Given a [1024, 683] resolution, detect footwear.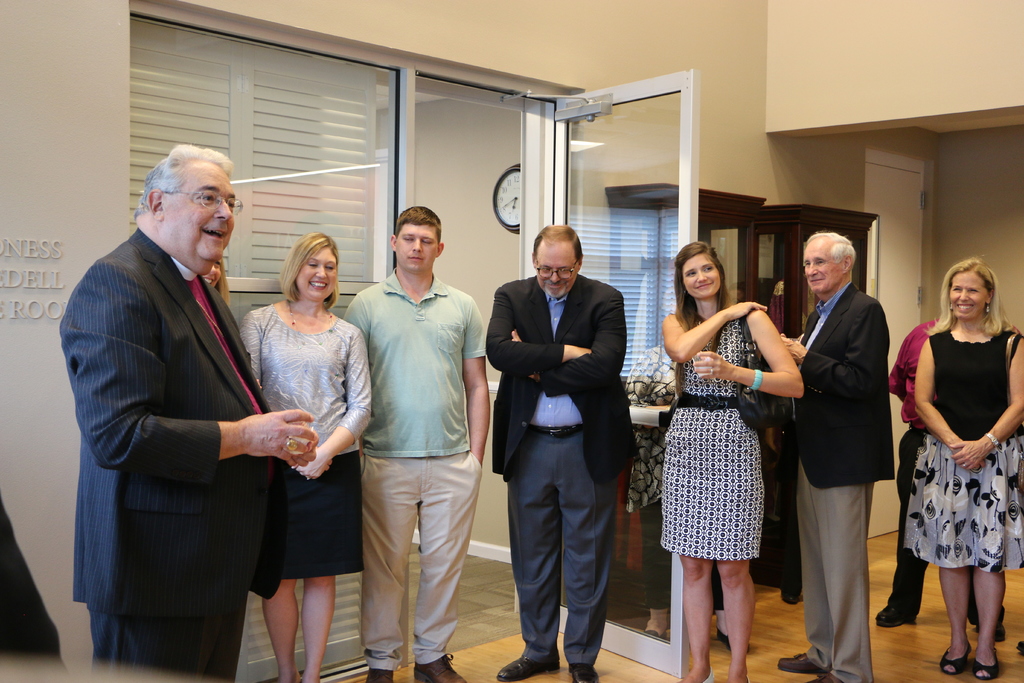
x1=875 y1=602 x2=918 y2=629.
